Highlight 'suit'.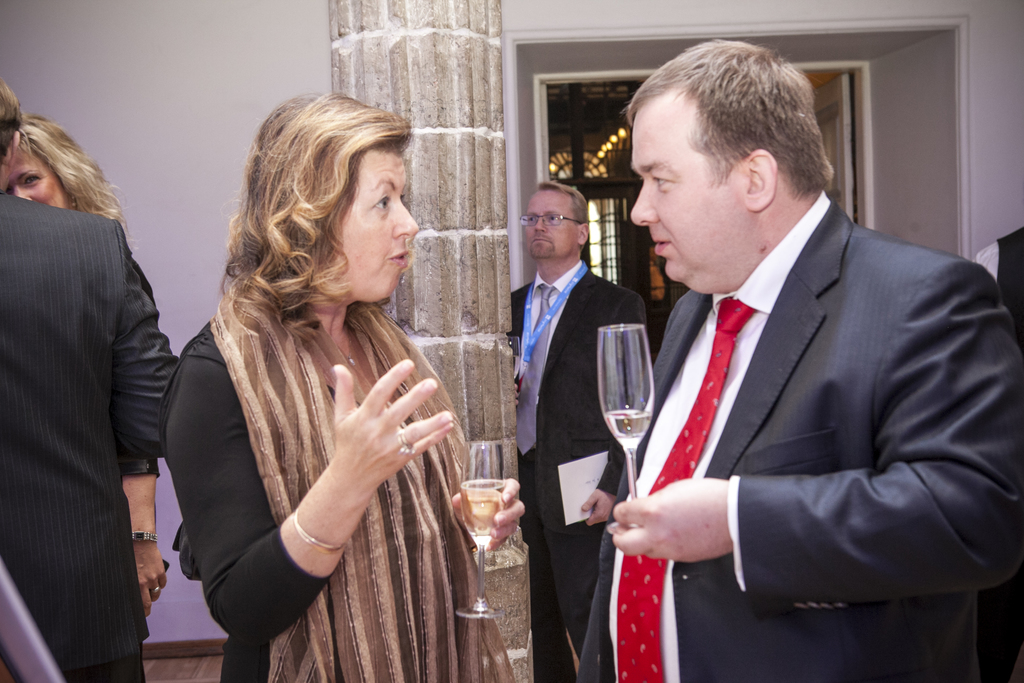
Highlighted region: x1=616, y1=75, x2=1006, y2=668.
